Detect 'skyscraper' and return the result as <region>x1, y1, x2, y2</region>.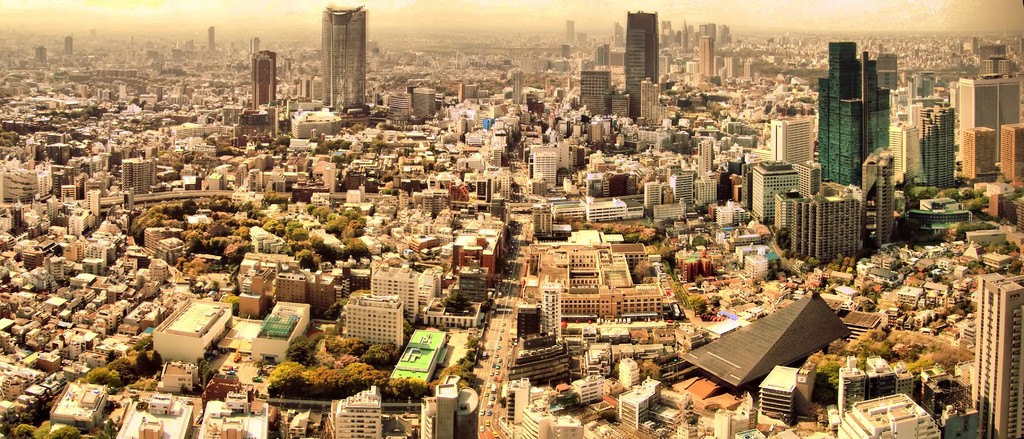
<region>421, 382, 458, 438</region>.
